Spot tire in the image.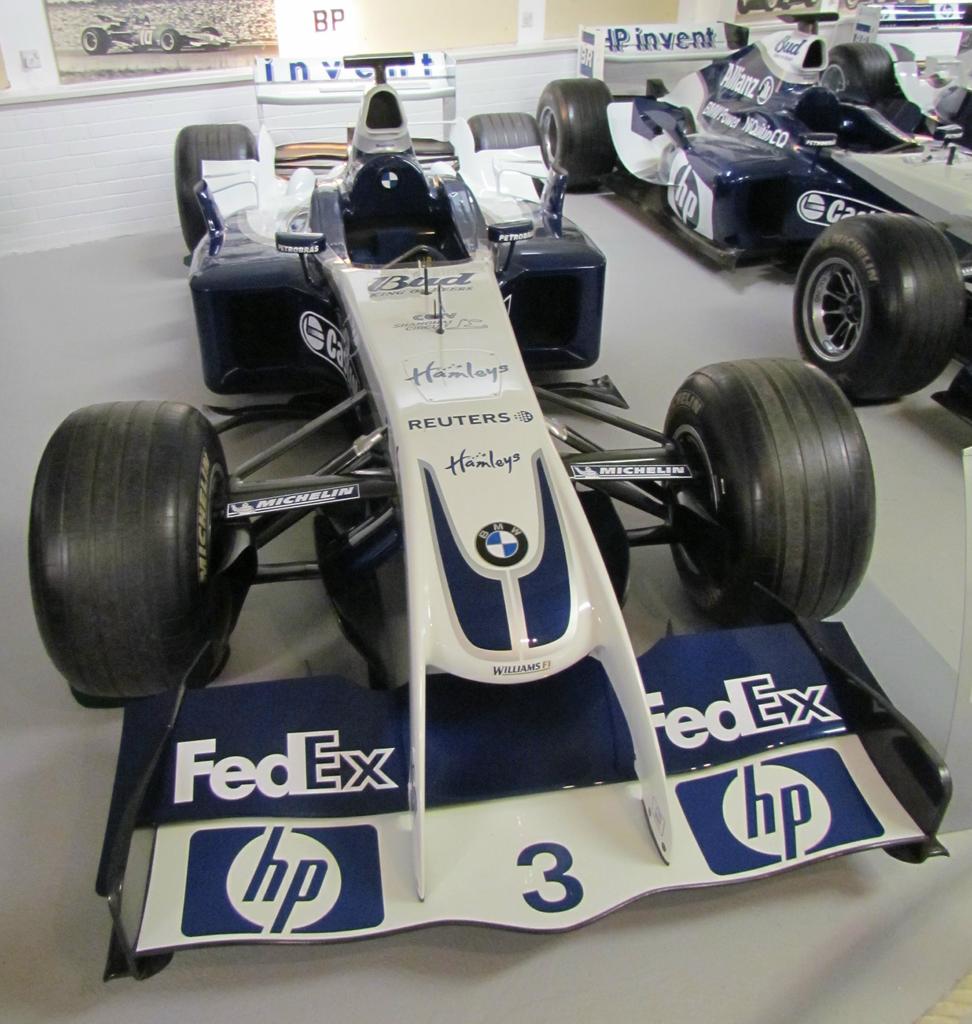
tire found at [left=535, top=77, right=611, bottom=186].
